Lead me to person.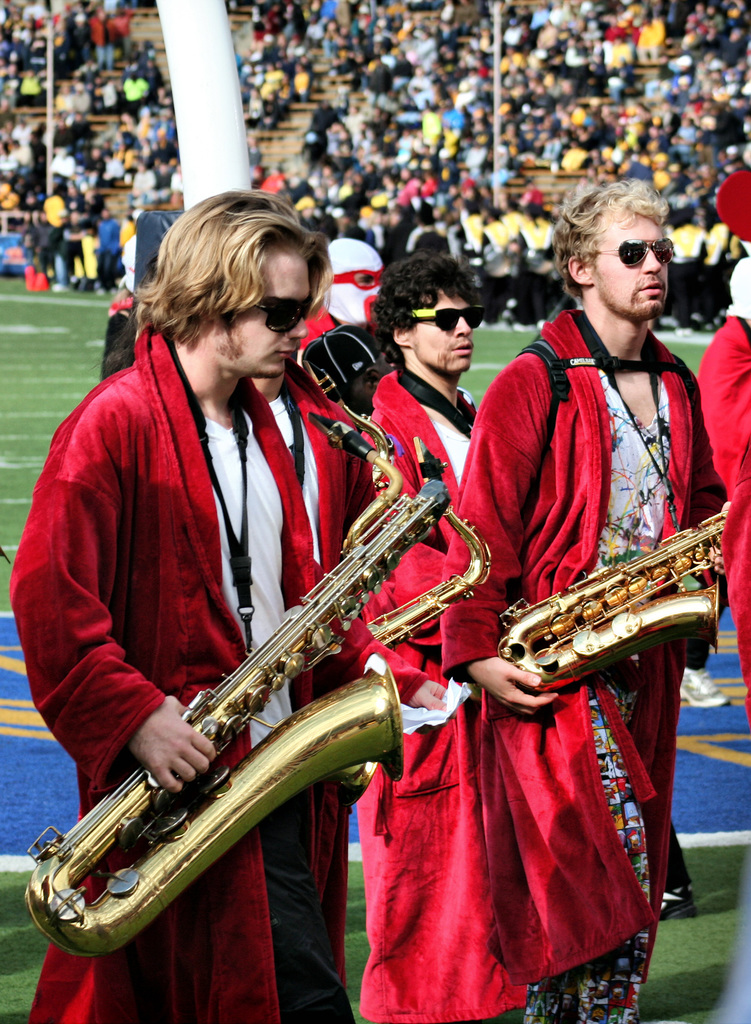
Lead to bbox=(436, 178, 727, 1023).
